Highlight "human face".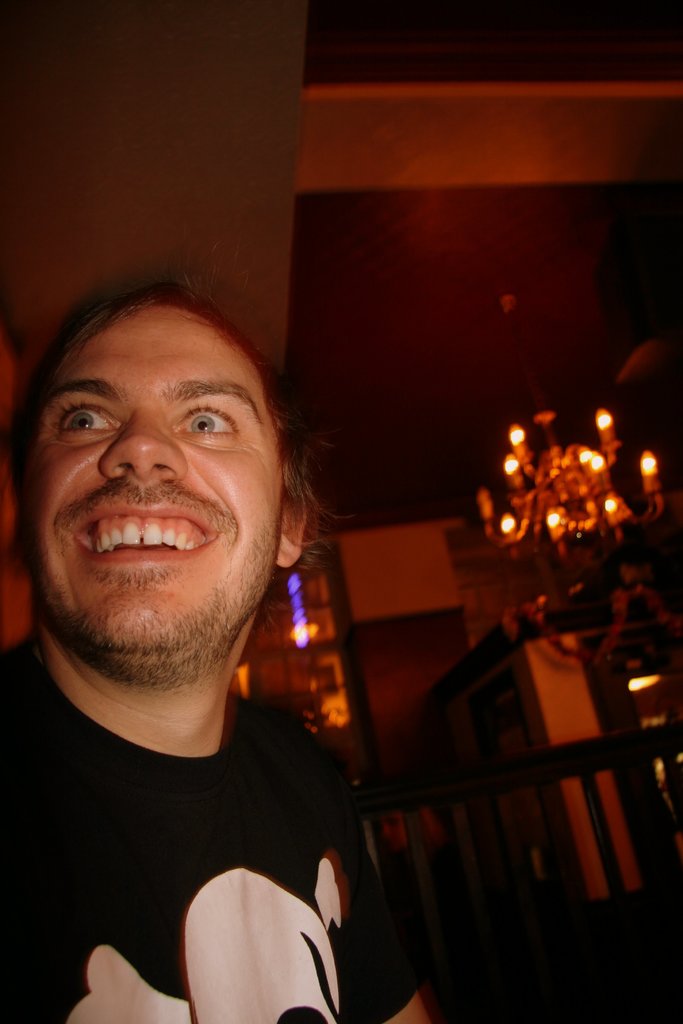
Highlighted region: locate(19, 302, 290, 657).
